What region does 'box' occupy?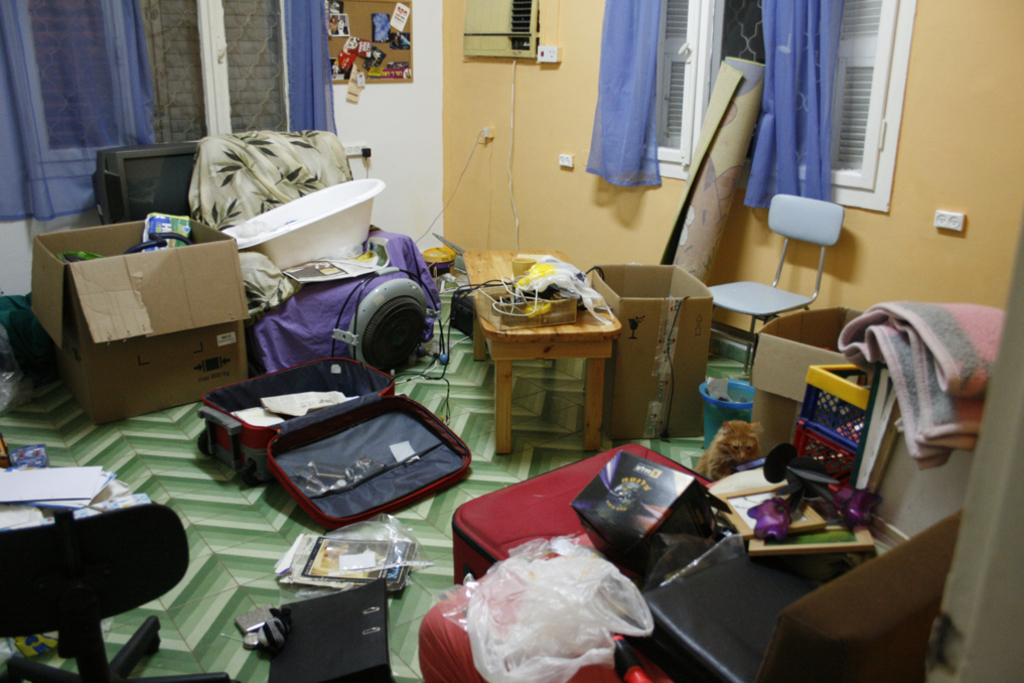
x1=29 y1=208 x2=256 y2=424.
